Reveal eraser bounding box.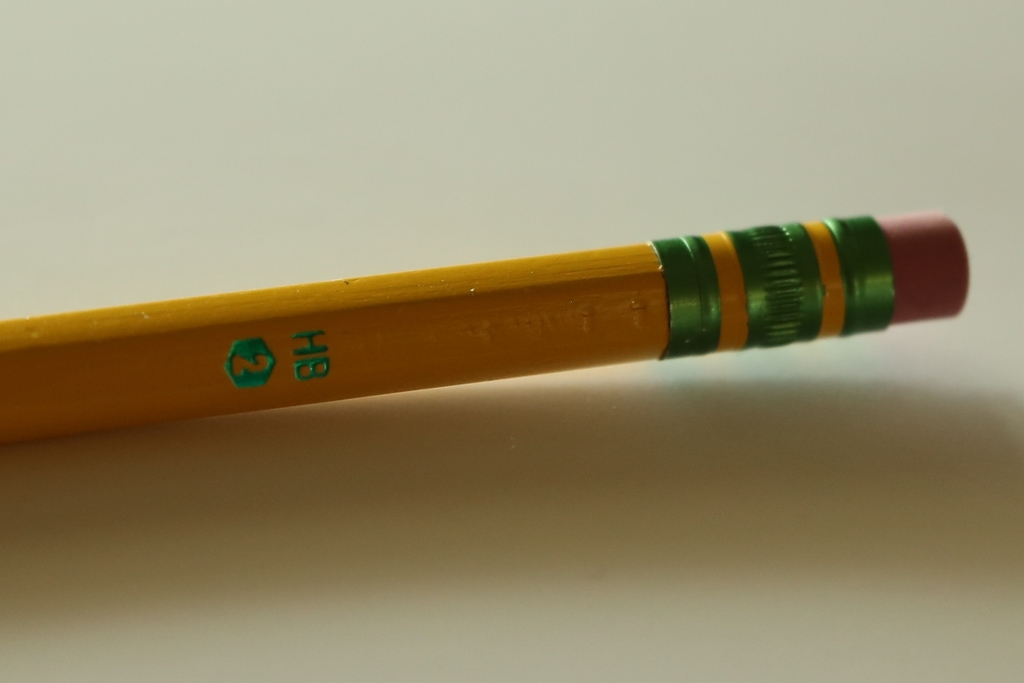
Revealed: detection(877, 208, 970, 321).
